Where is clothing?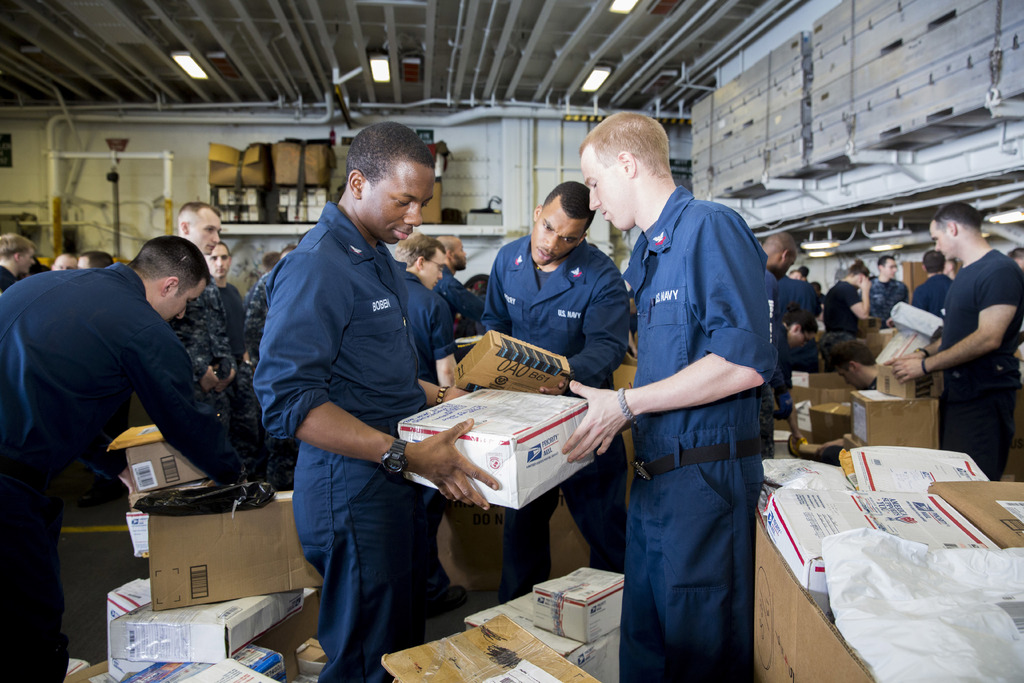
<region>435, 265, 484, 324</region>.
